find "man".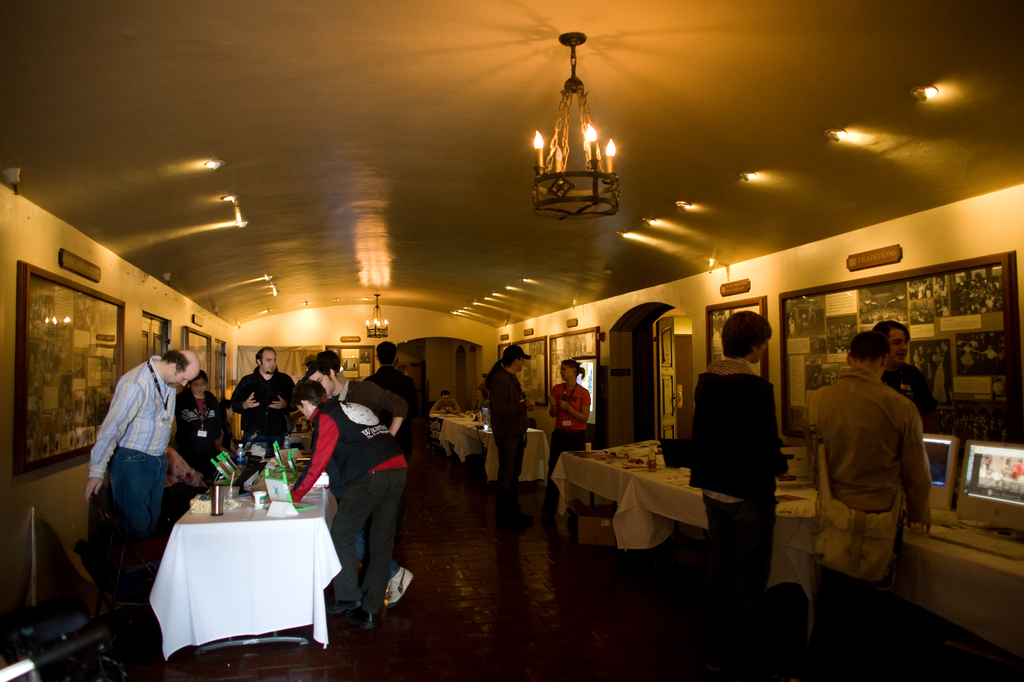
BBox(683, 313, 793, 653).
